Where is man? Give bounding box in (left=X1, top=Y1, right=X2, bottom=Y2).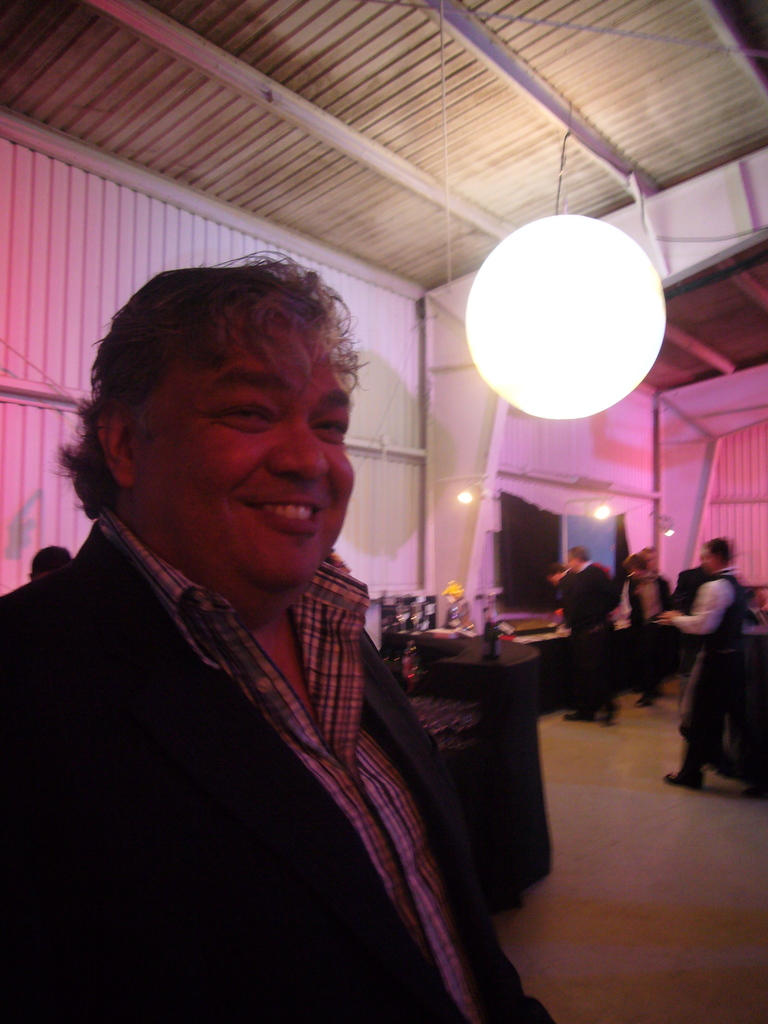
(left=541, top=543, right=632, bottom=719).
